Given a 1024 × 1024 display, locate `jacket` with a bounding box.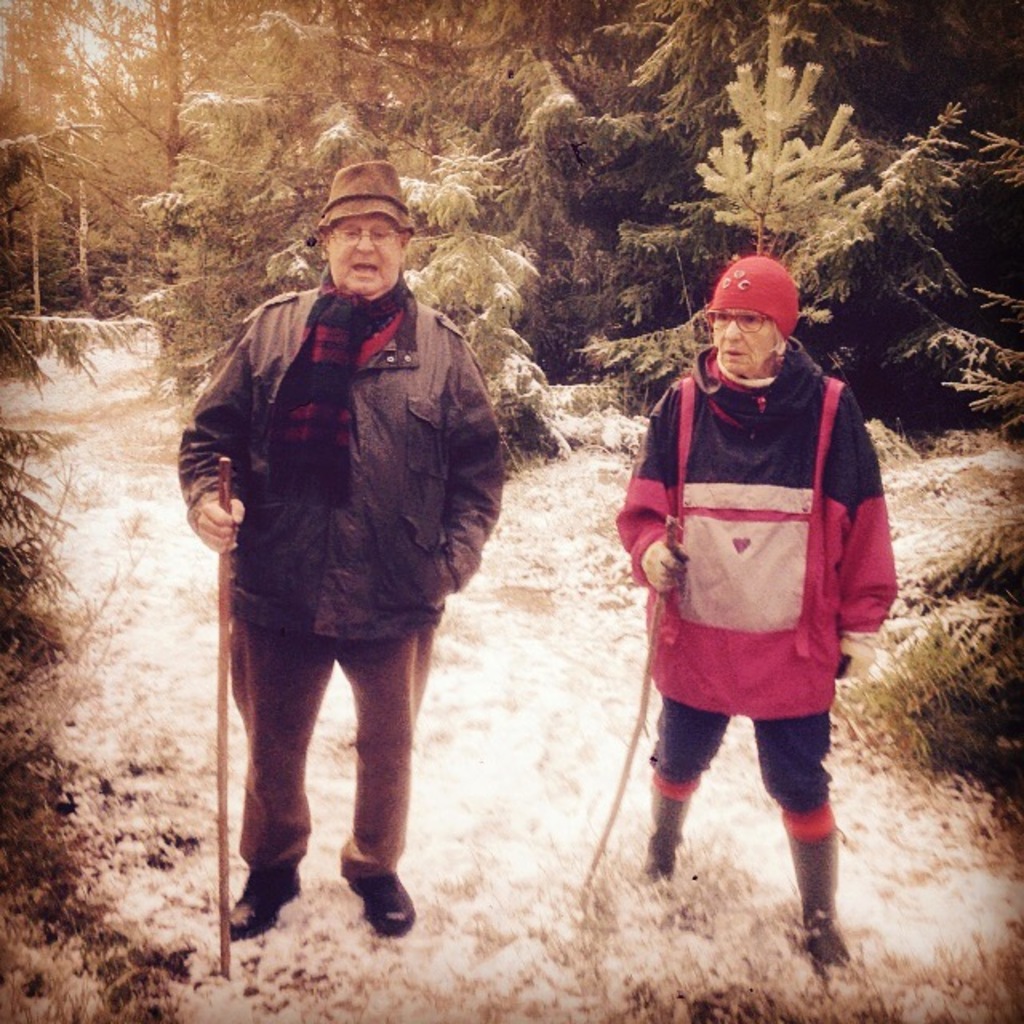
Located: (x1=203, y1=221, x2=512, y2=650).
